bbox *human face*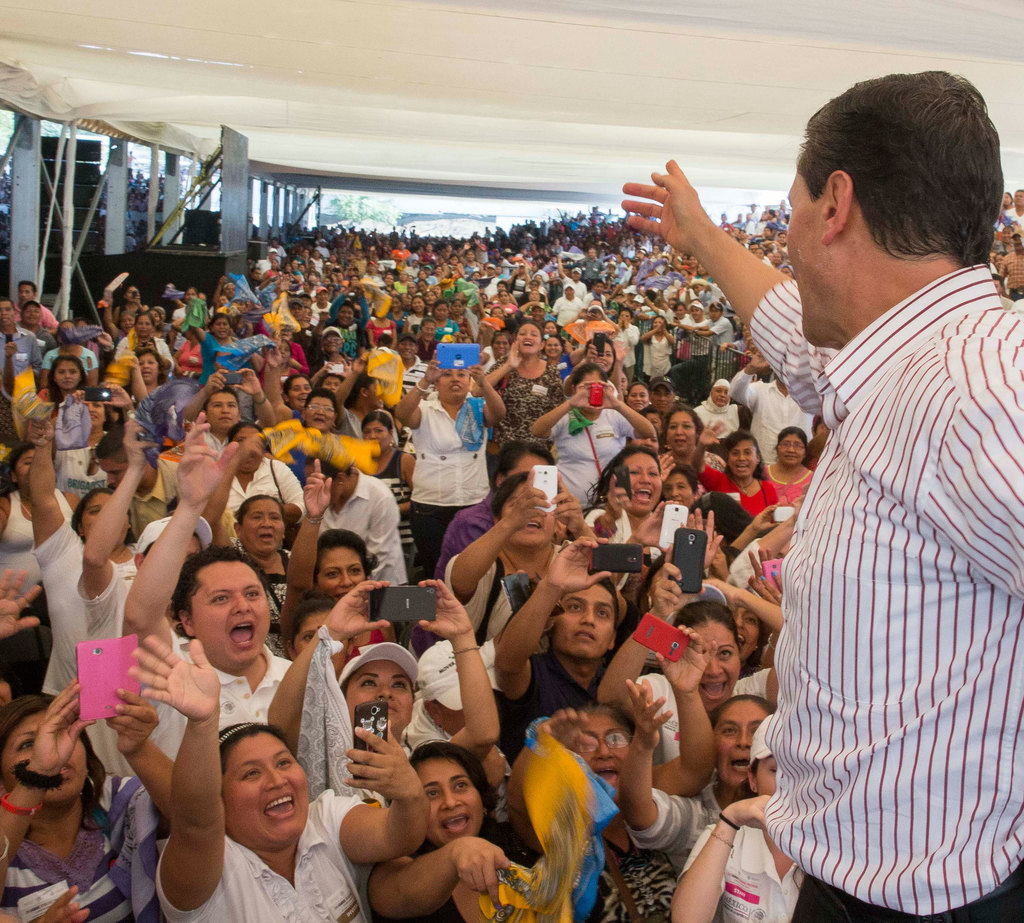
[x1=621, y1=453, x2=664, y2=511]
